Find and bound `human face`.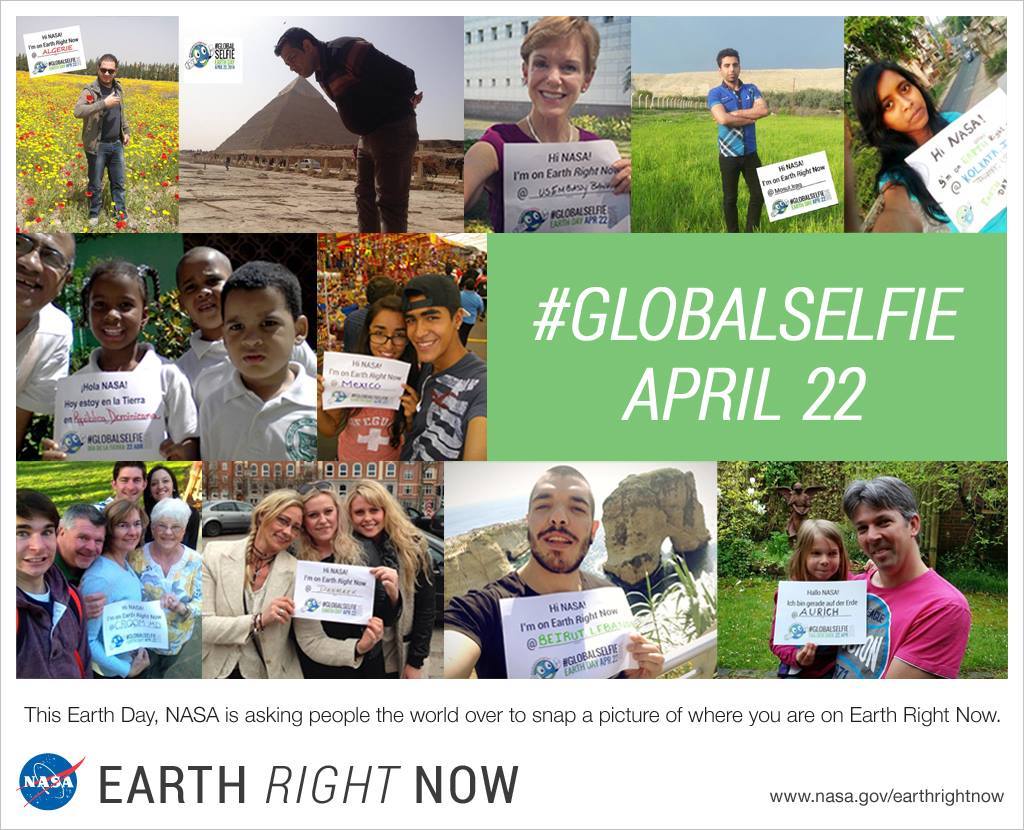
Bound: [left=114, top=513, right=145, bottom=552].
